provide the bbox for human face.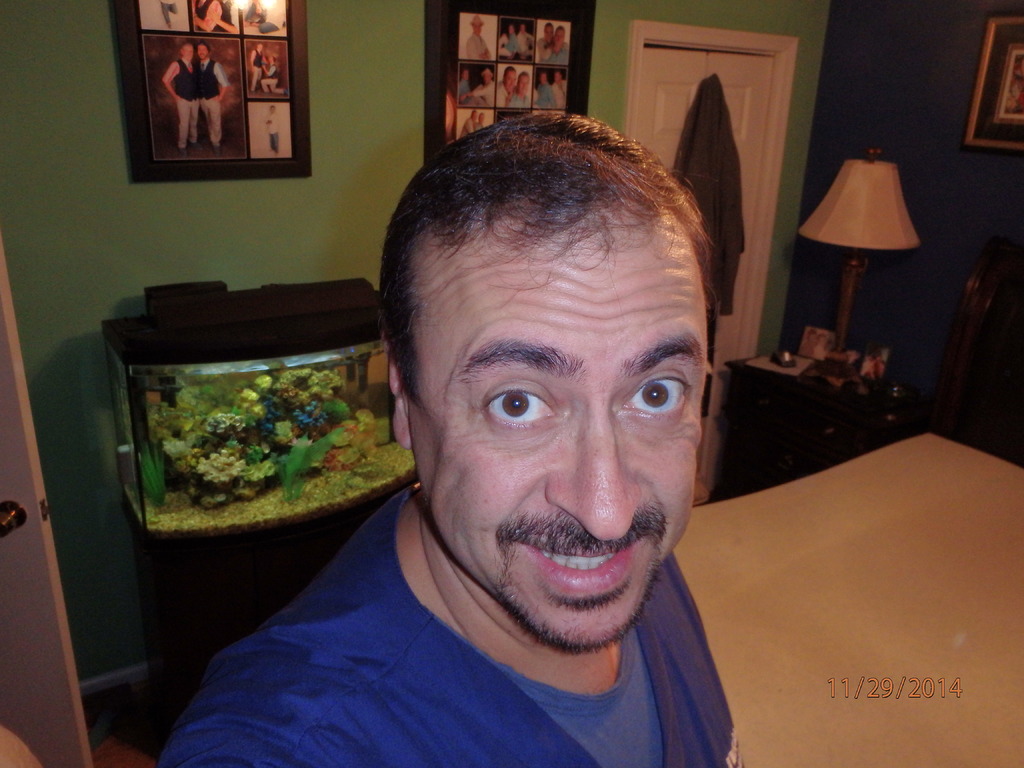
bbox(408, 214, 707, 647).
